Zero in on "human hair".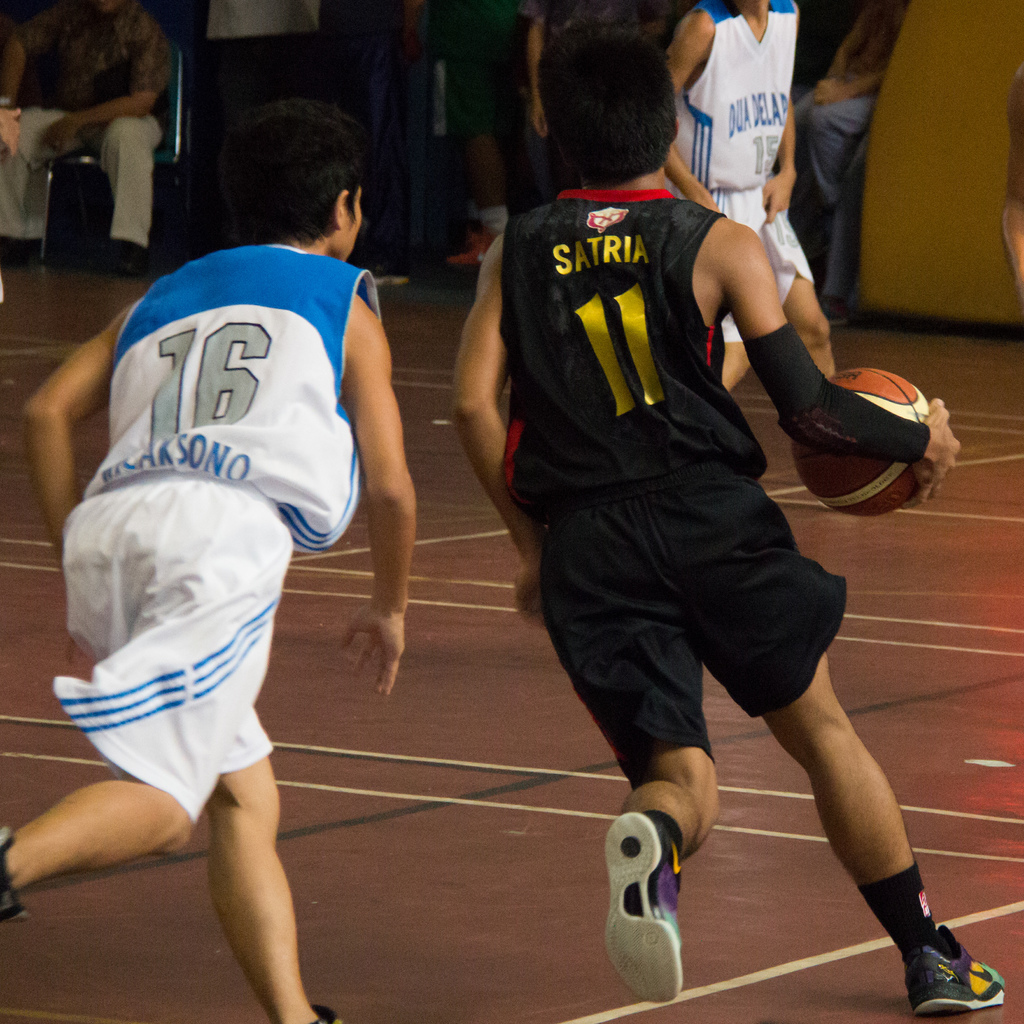
Zeroed in: BBox(187, 88, 379, 265).
